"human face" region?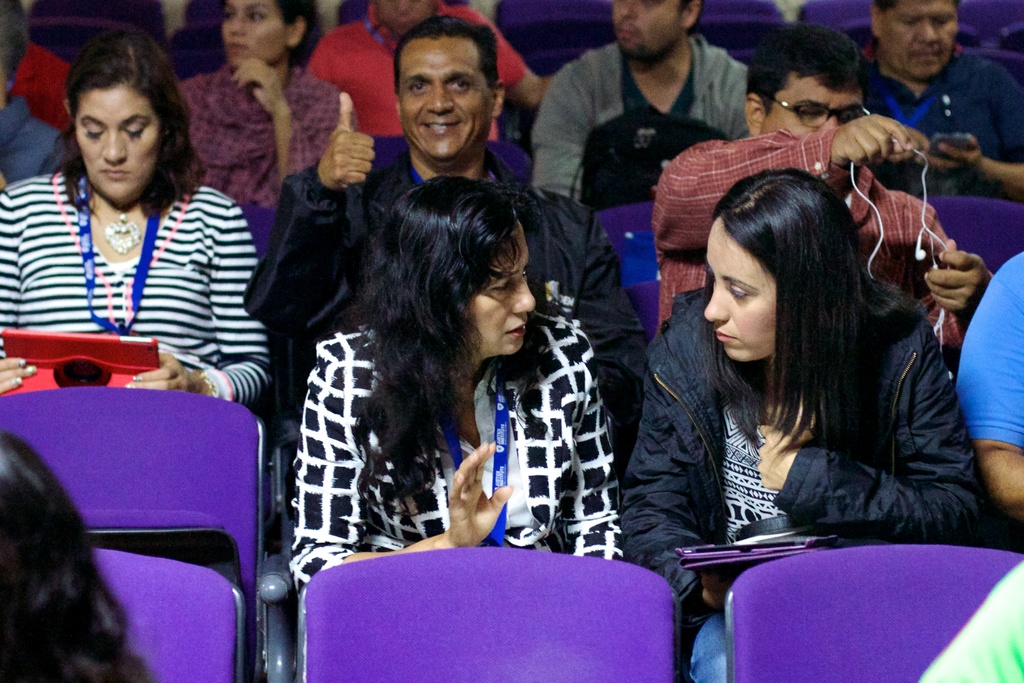
610,0,682,63
